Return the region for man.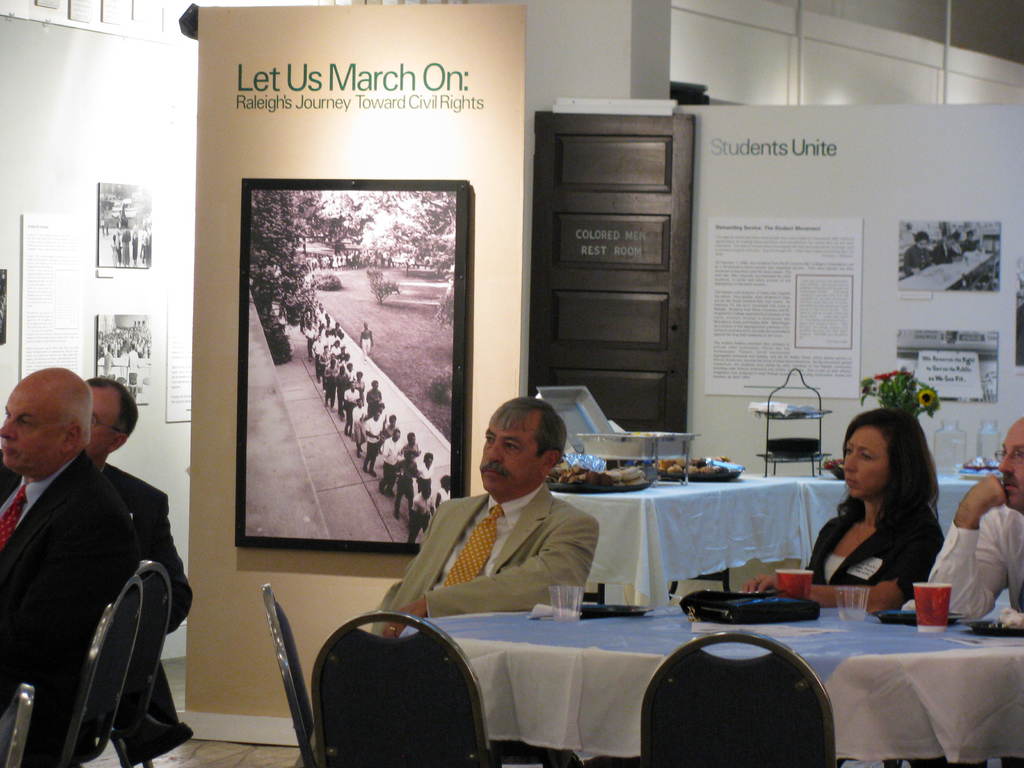
box=[366, 397, 607, 641].
